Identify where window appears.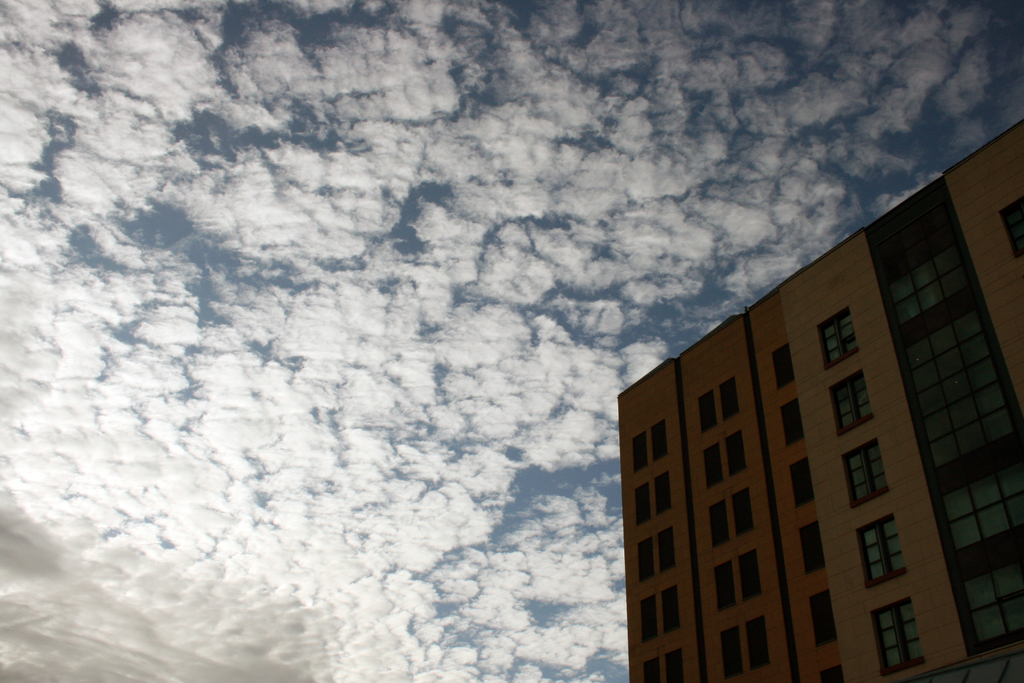
Appears at [left=868, top=599, right=927, bottom=678].
